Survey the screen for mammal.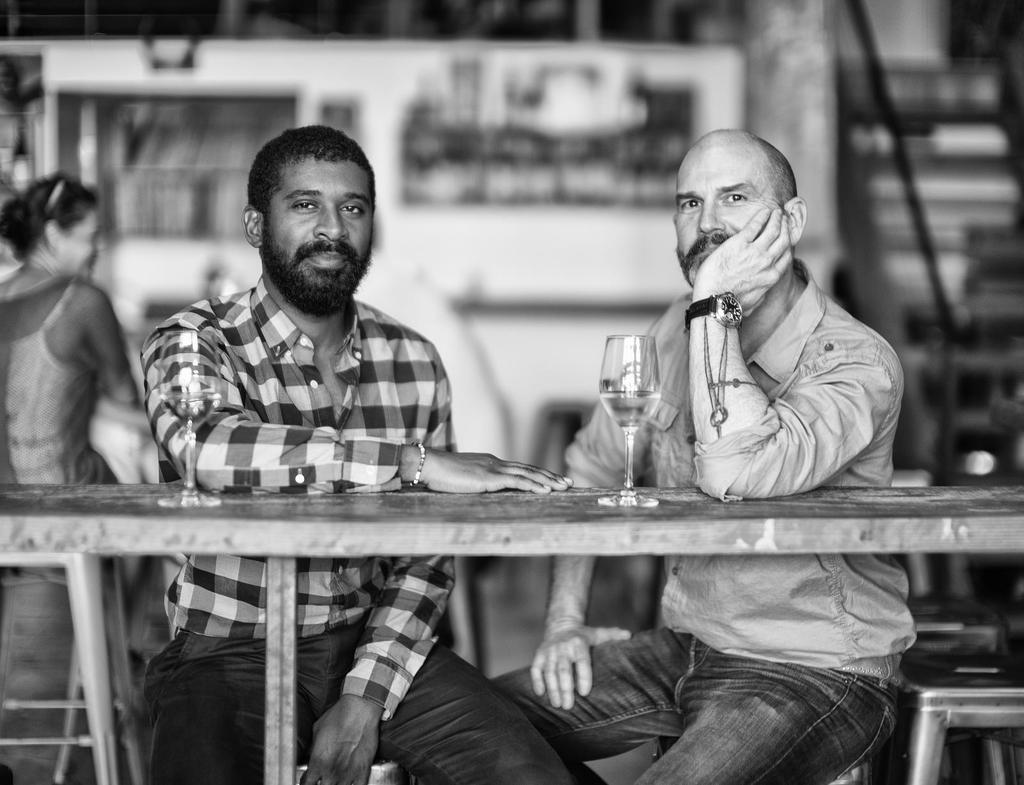
Survey found: <region>493, 127, 905, 784</region>.
